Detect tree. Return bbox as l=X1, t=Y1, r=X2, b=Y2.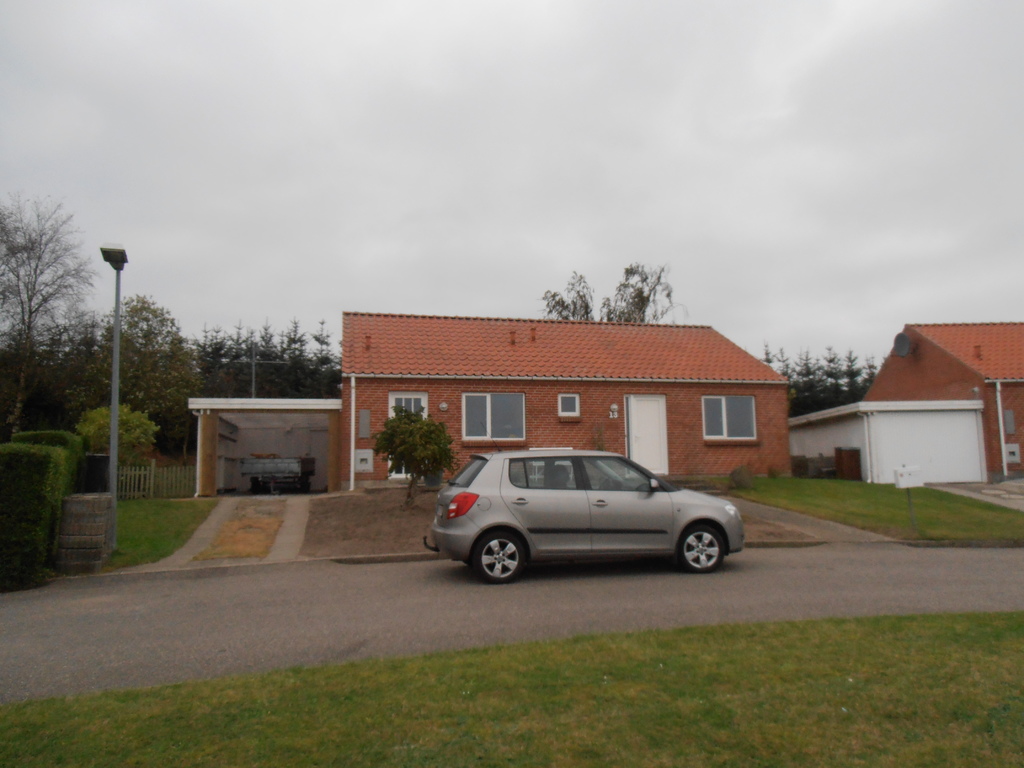
l=591, t=254, r=692, b=328.
